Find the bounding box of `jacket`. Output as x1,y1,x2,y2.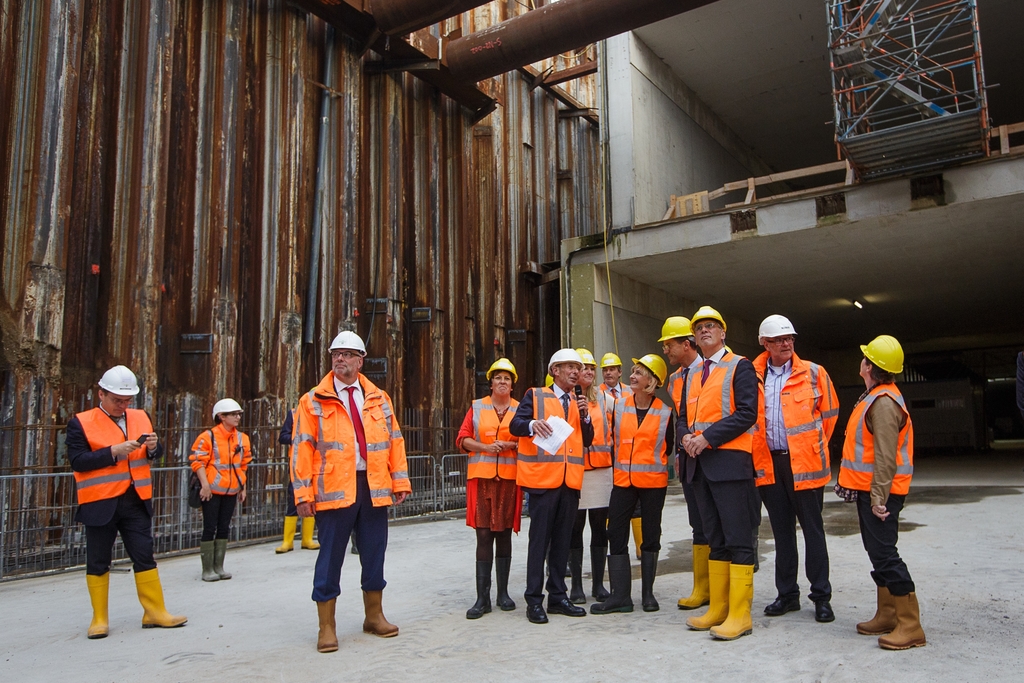
284,345,400,556.
